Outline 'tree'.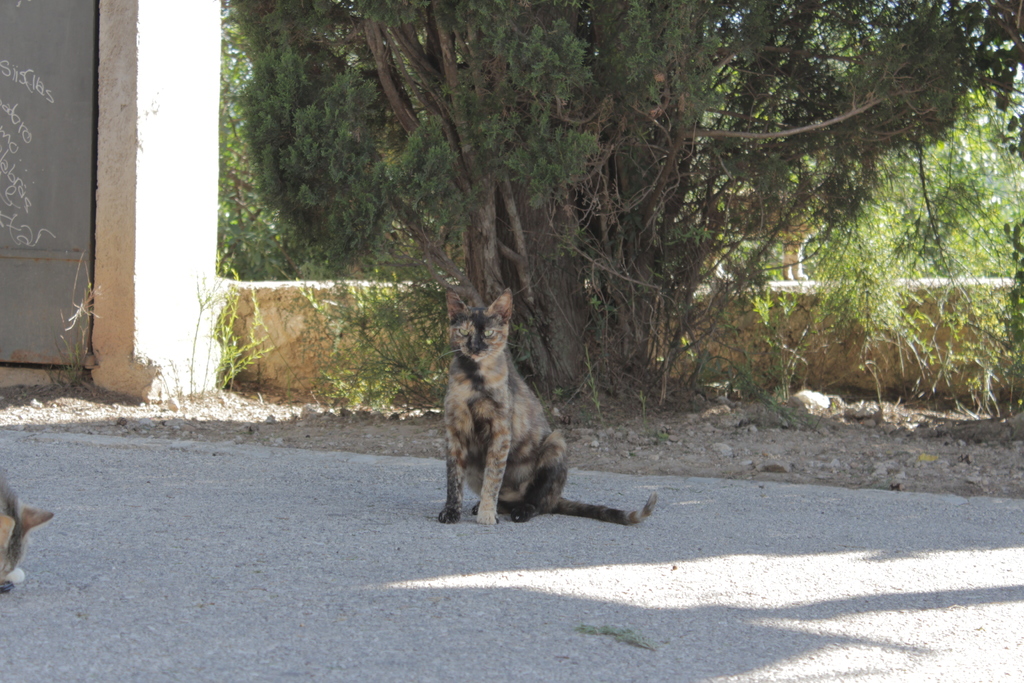
Outline: rect(219, 0, 1023, 415).
